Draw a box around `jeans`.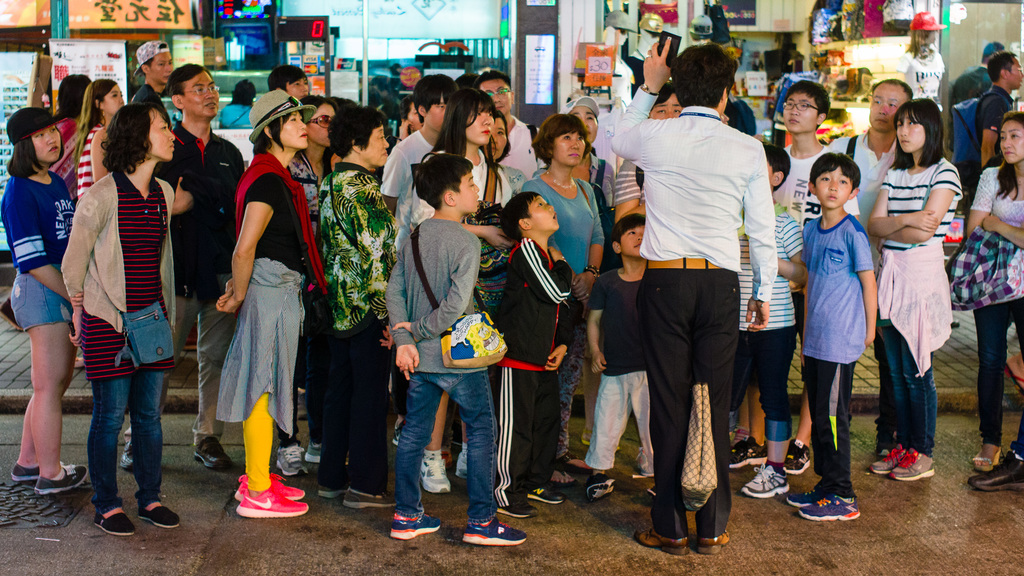
select_region(84, 381, 165, 515).
